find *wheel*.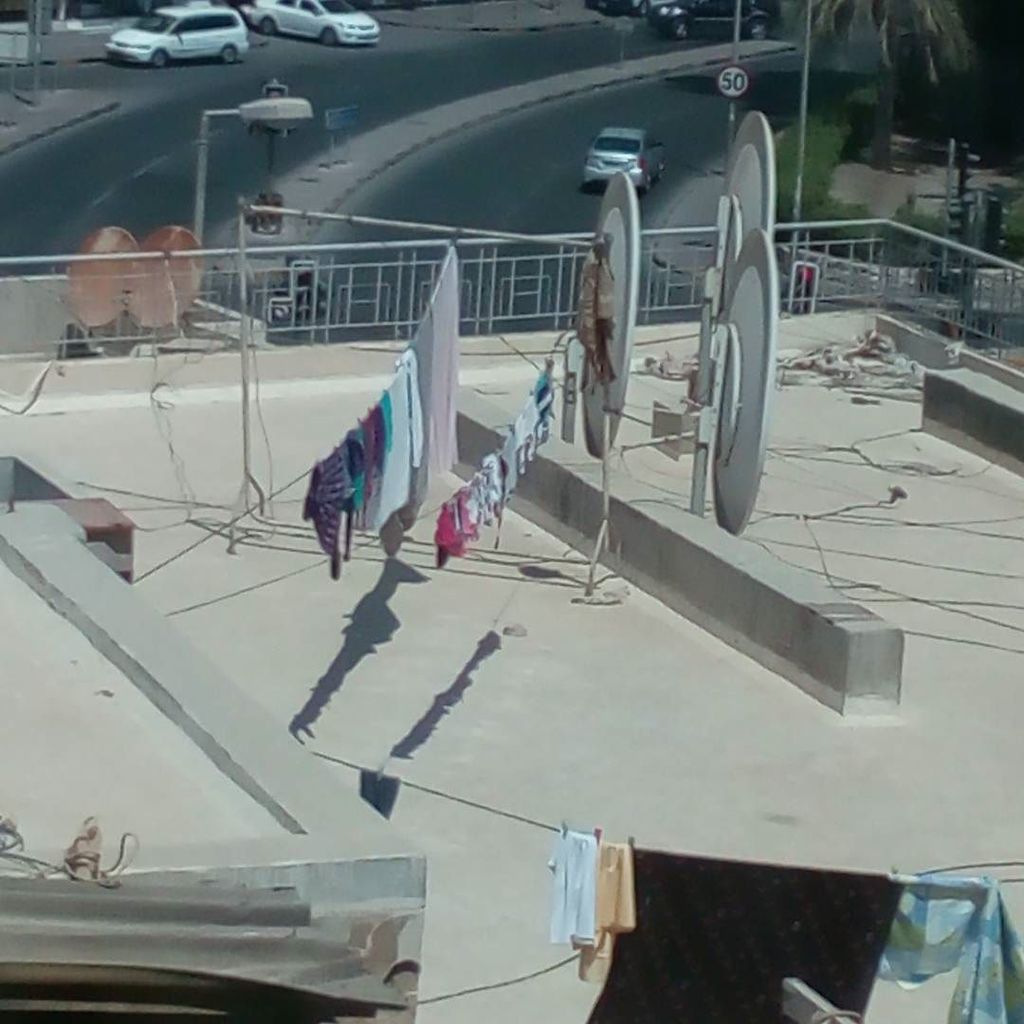
670,20,691,46.
